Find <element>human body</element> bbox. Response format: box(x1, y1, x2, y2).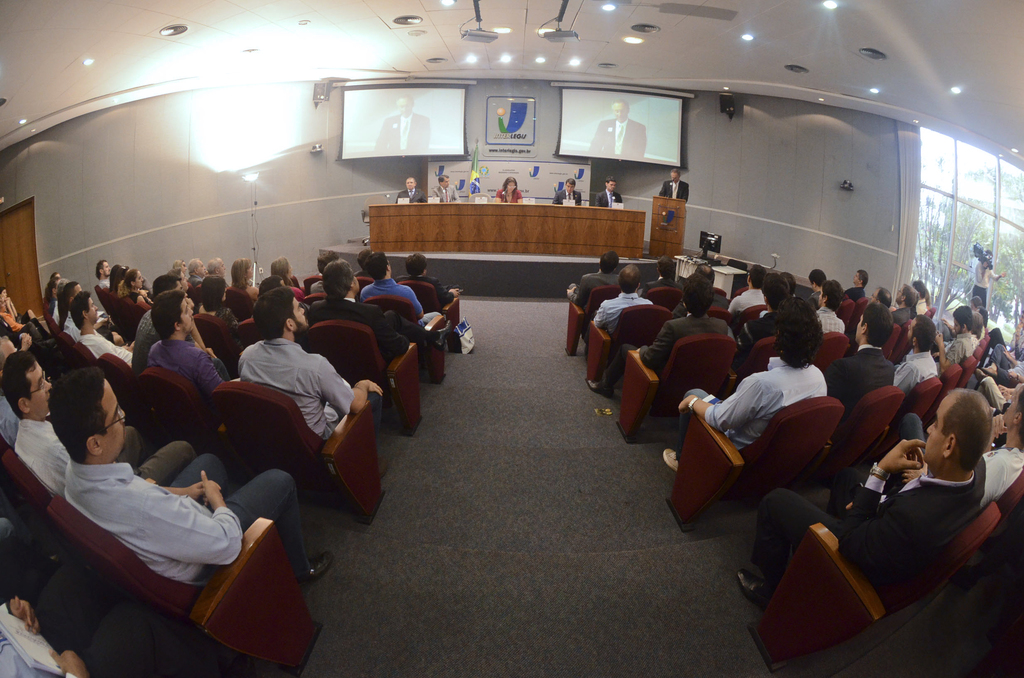
box(603, 181, 619, 208).
